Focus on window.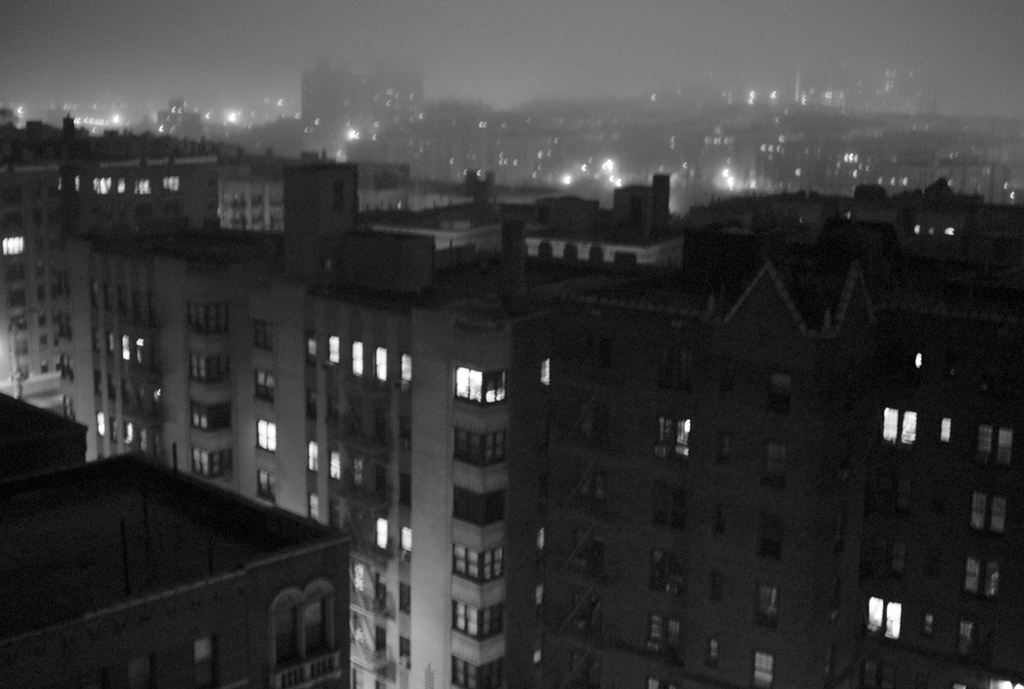
Focused at 352 562 357 596.
